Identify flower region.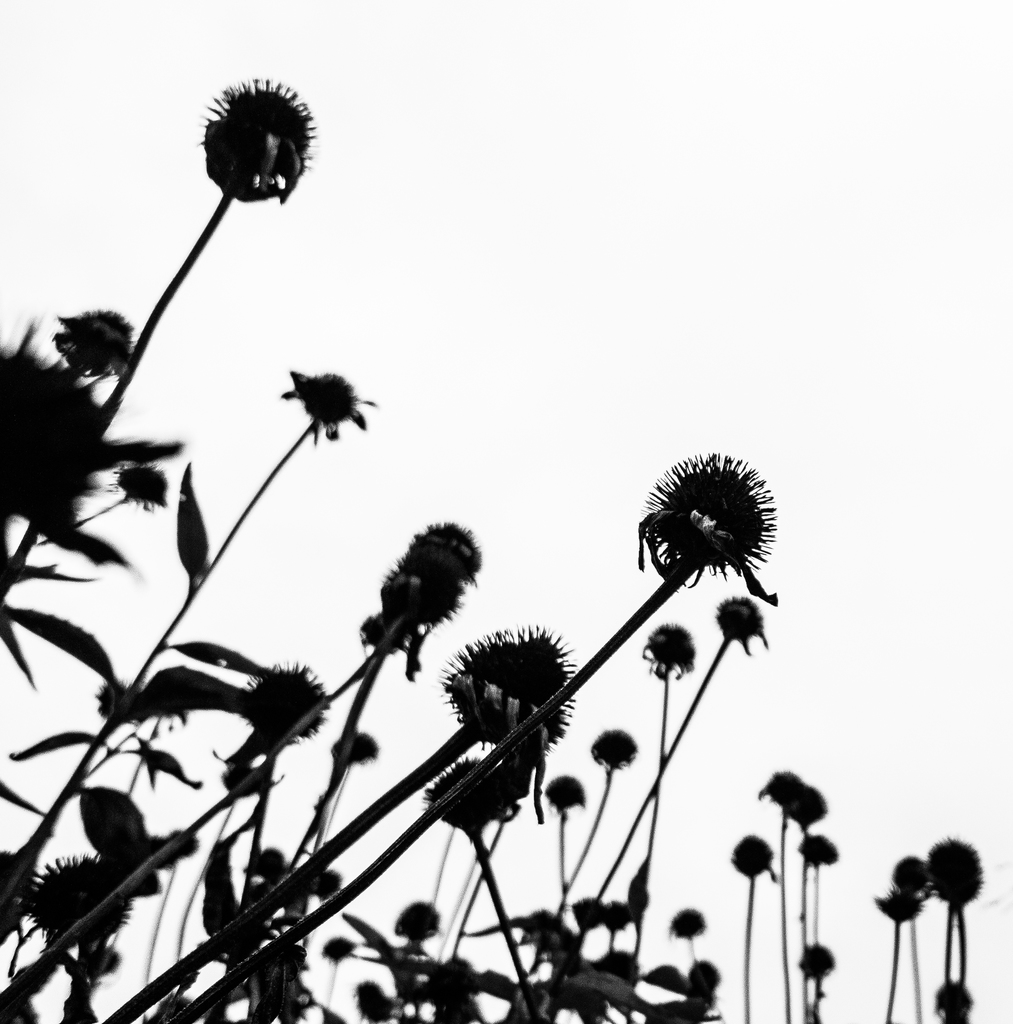
Region: locate(105, 459, 171, 511).
